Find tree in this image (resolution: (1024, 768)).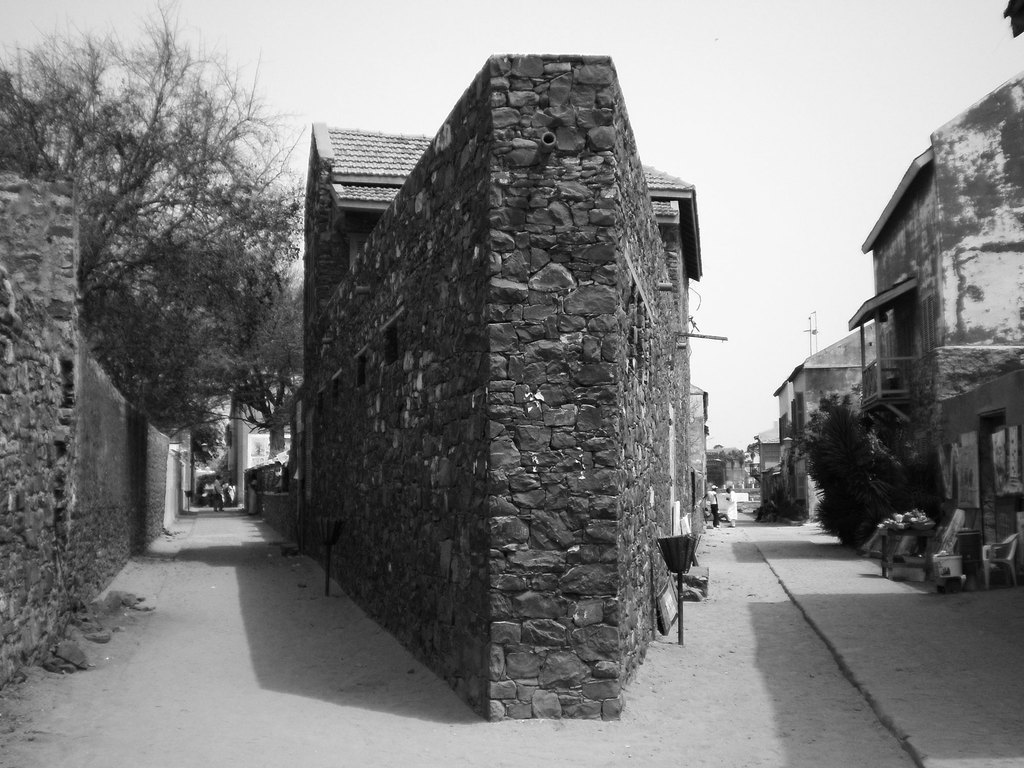
box(237, 278, 303, 463).
